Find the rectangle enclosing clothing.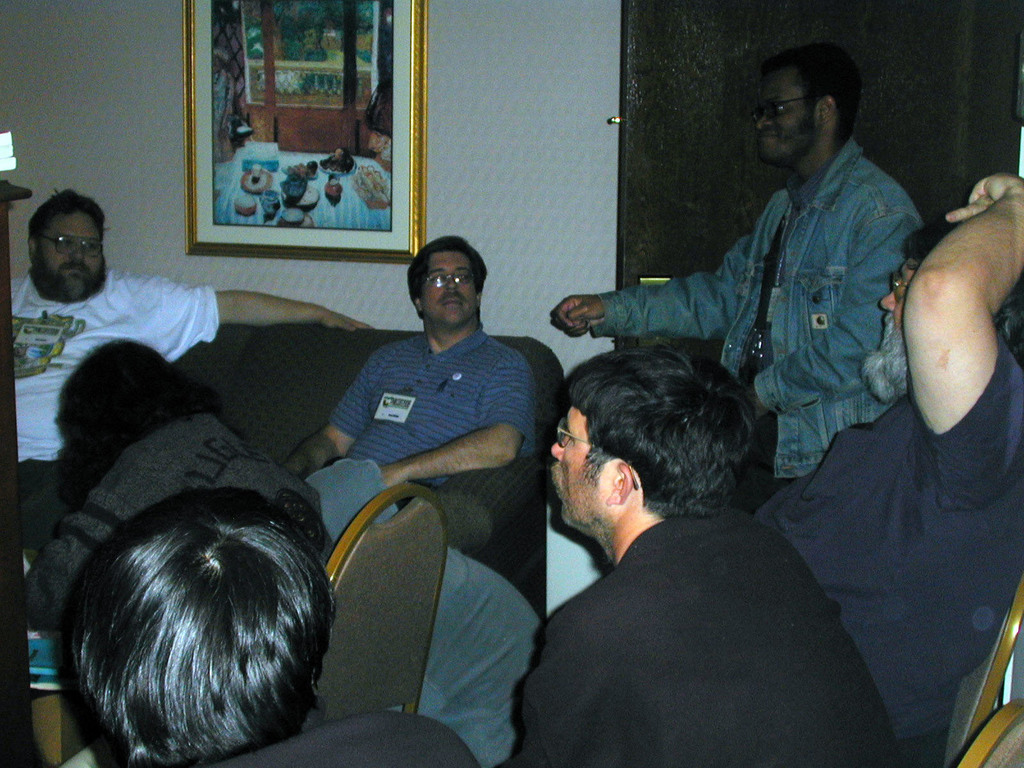
box=[306, 458, 541, 767].
